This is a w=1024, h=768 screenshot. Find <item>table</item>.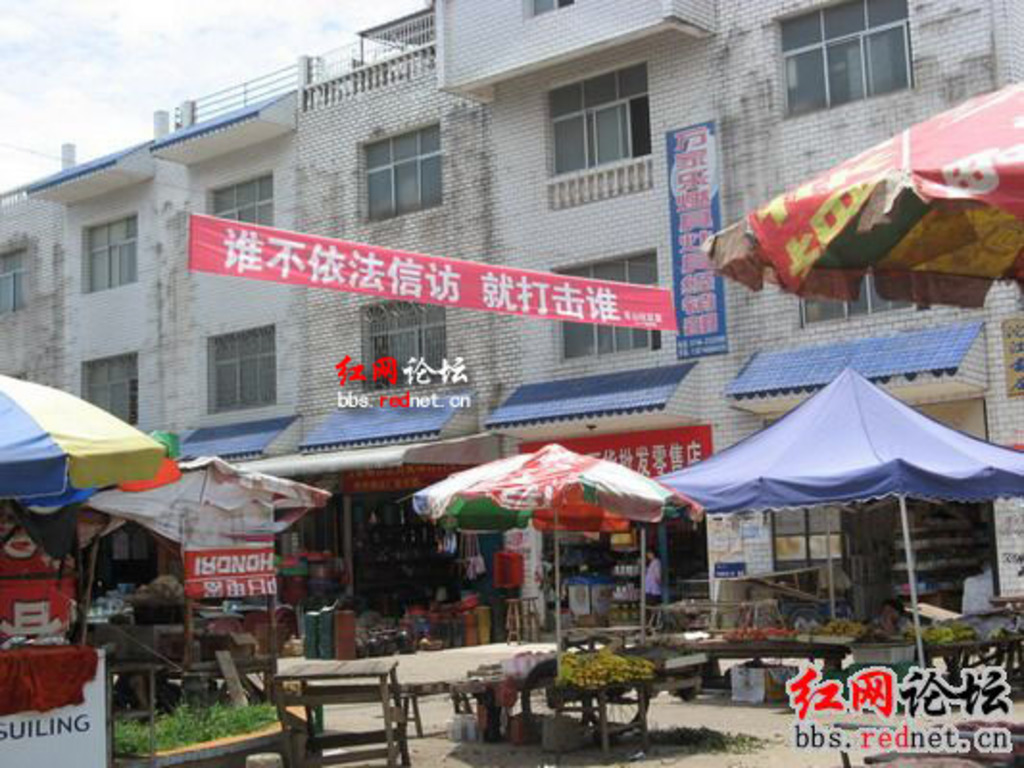
Bounding box: select_region(680, 624, 859, 691).
